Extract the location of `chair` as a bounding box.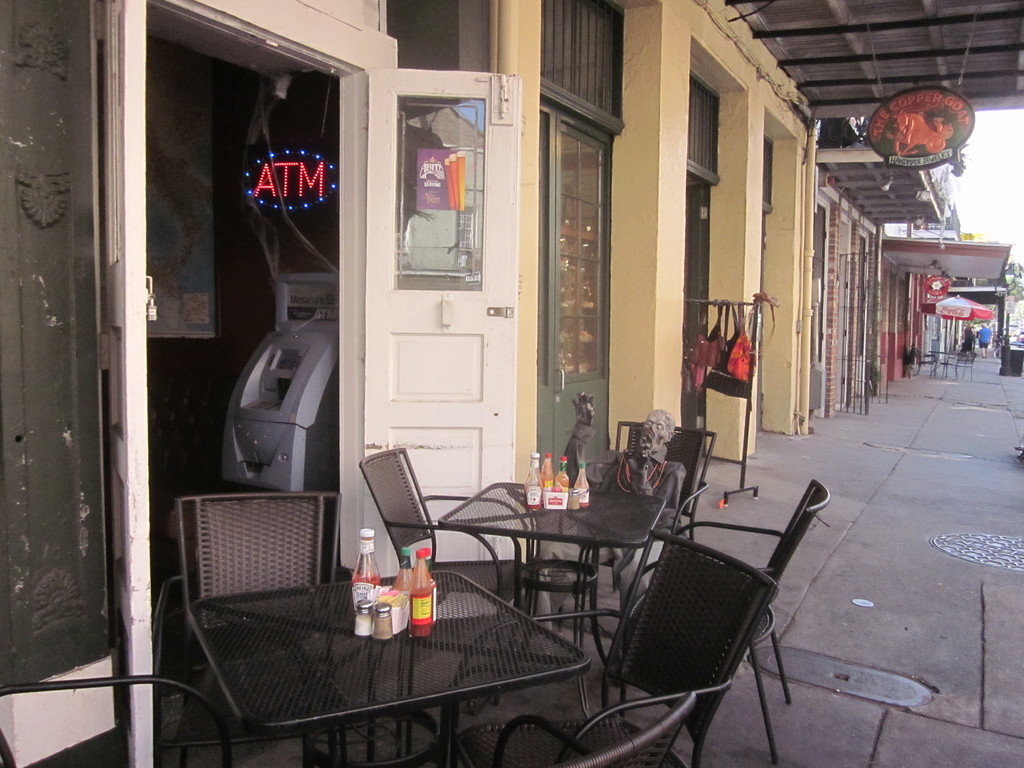
353, 441, 532, 678.
